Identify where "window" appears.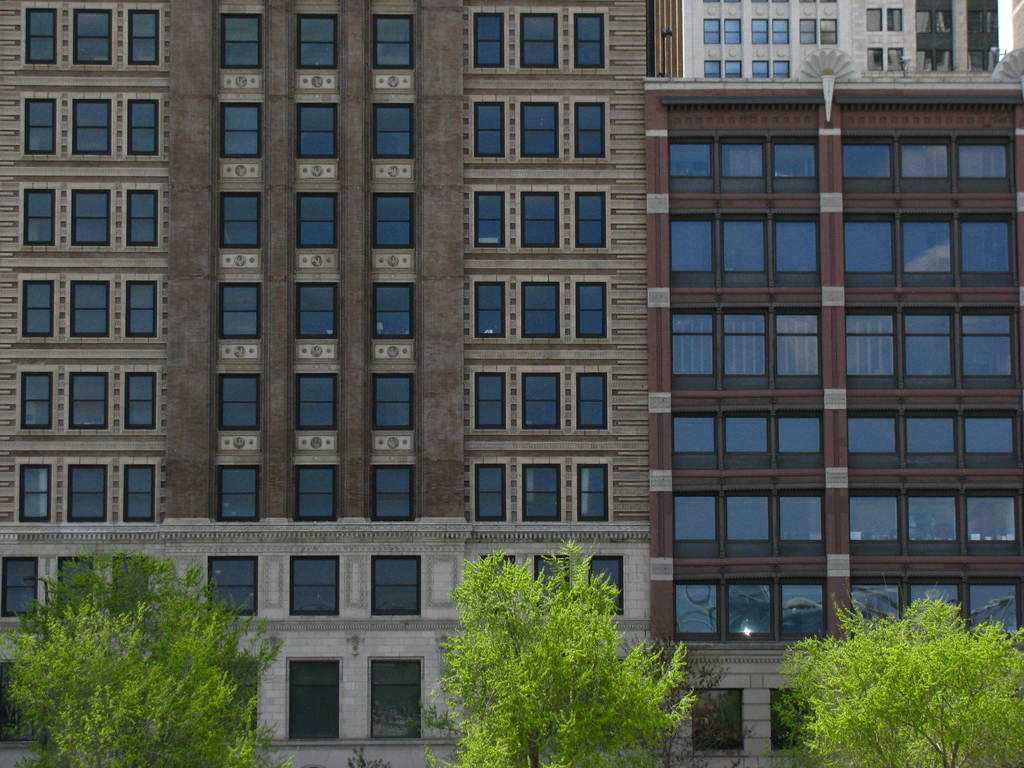
Appears at [470, 100, 506, 159].
